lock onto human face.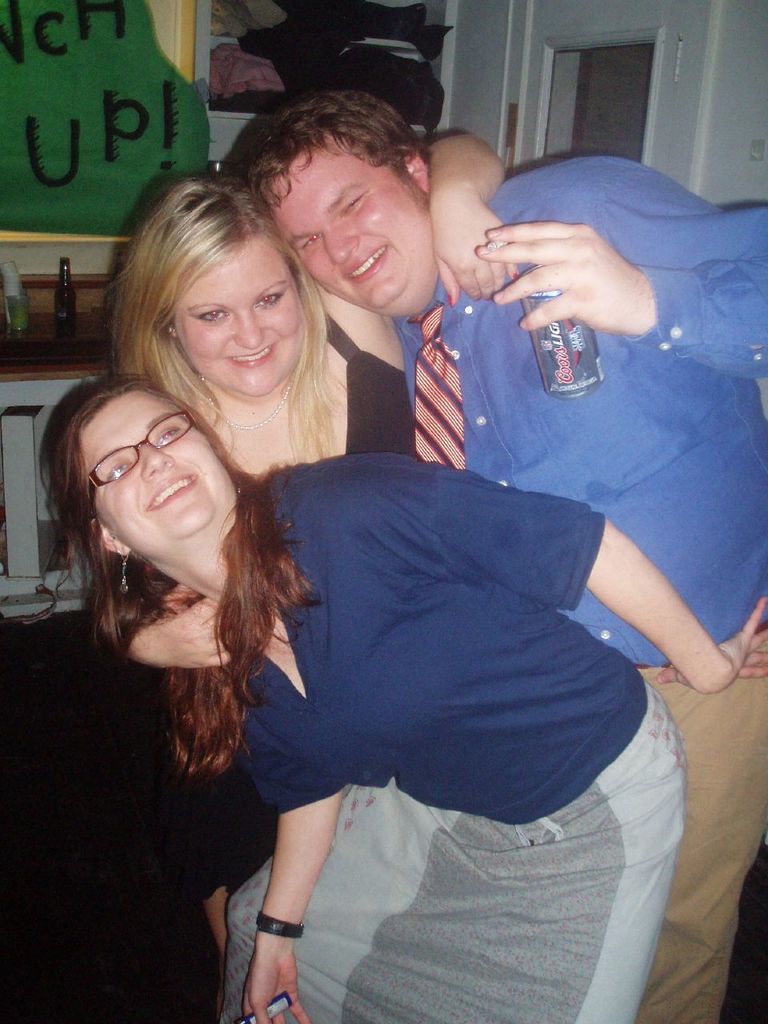
Locked: [246,134,442,314].
